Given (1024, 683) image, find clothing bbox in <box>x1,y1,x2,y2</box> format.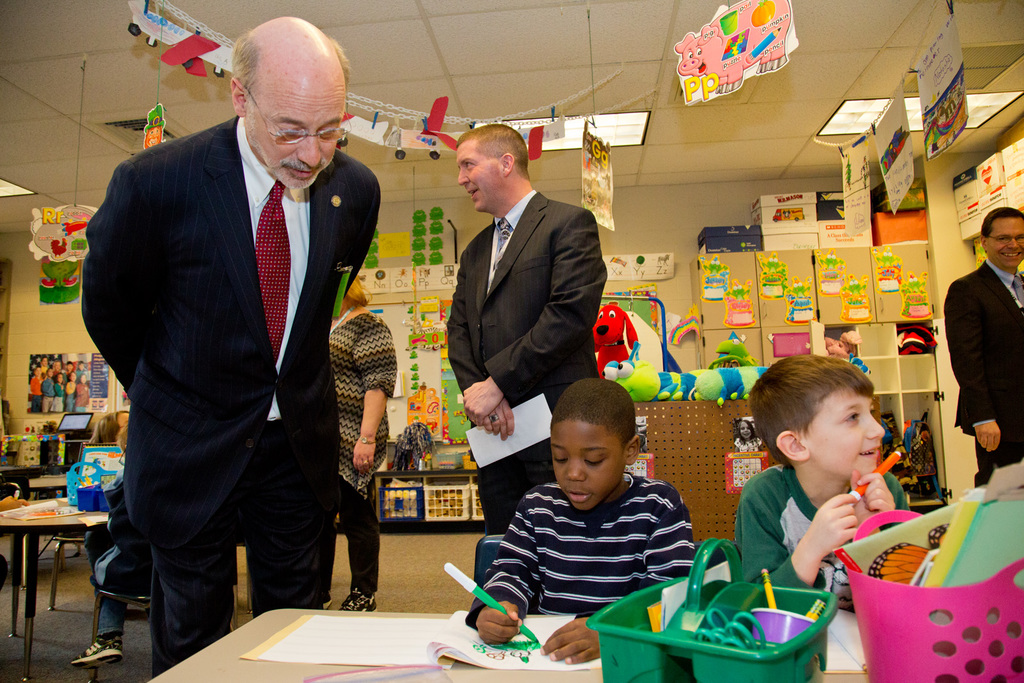
<box>467,467,700,634</box>.
